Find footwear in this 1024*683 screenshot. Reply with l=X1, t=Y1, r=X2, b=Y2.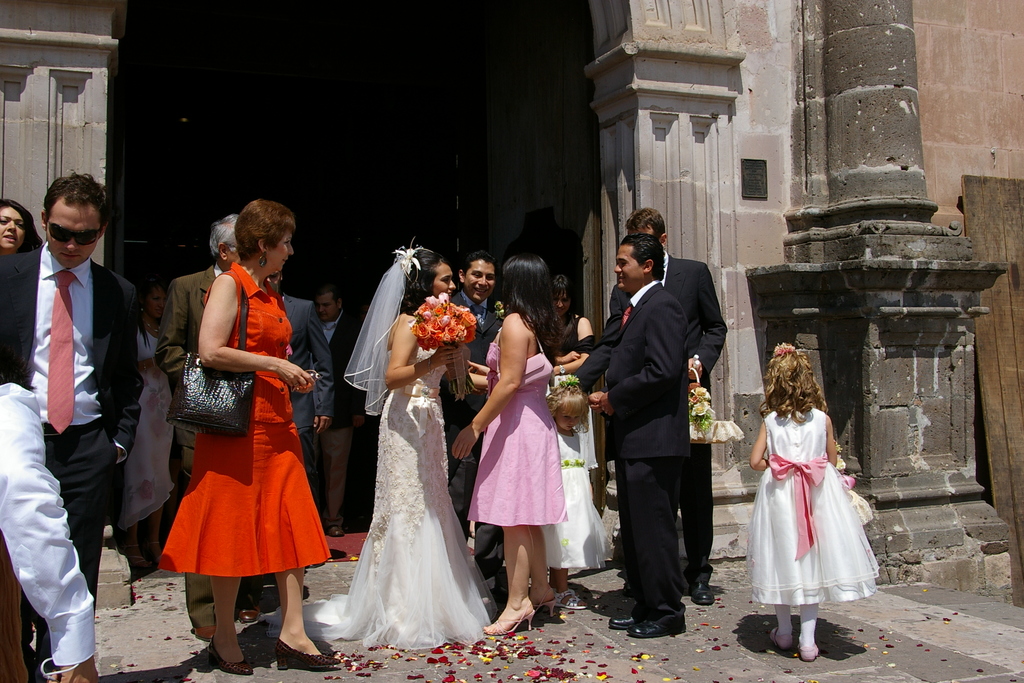
l=611, t=611, r=639, b=627.
